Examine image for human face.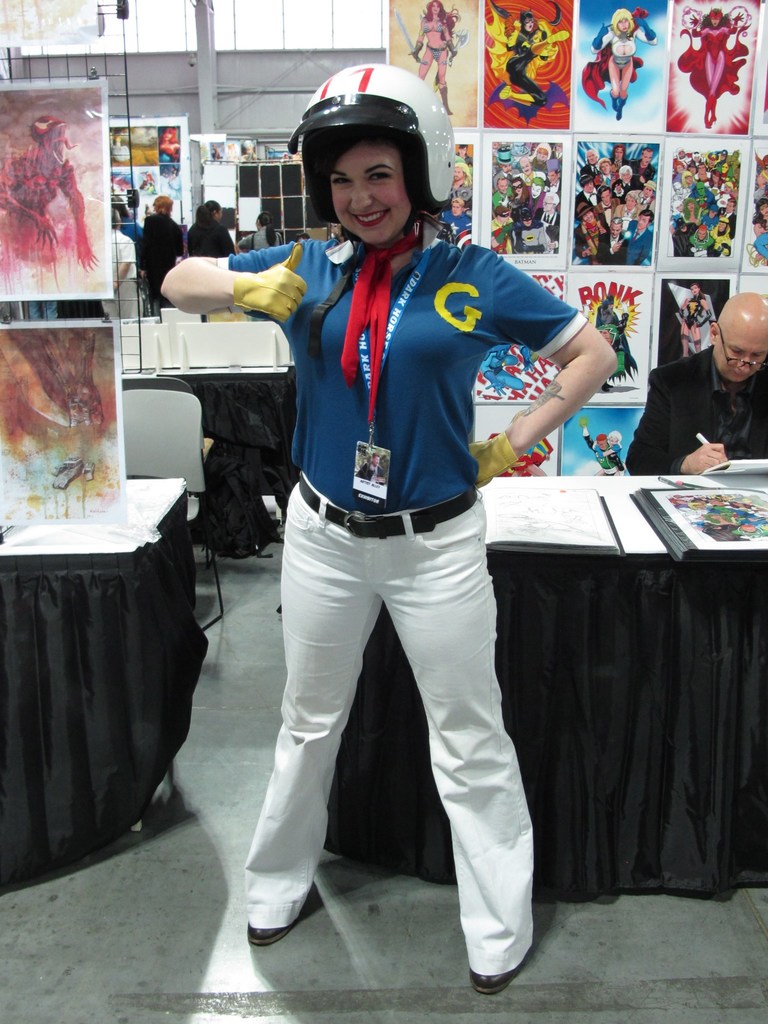
Examination result: {"left": 625, "top": 194, "right": 637, "bottom": 211}.
